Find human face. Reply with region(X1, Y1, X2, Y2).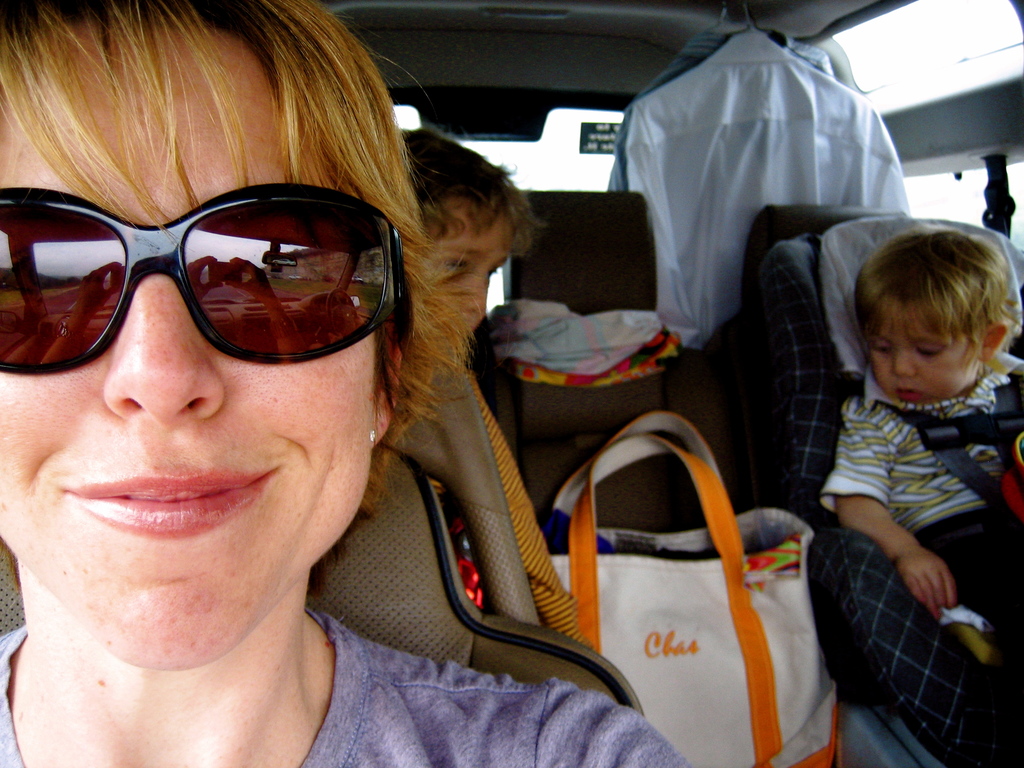
region(425, 199, 507, 327).
